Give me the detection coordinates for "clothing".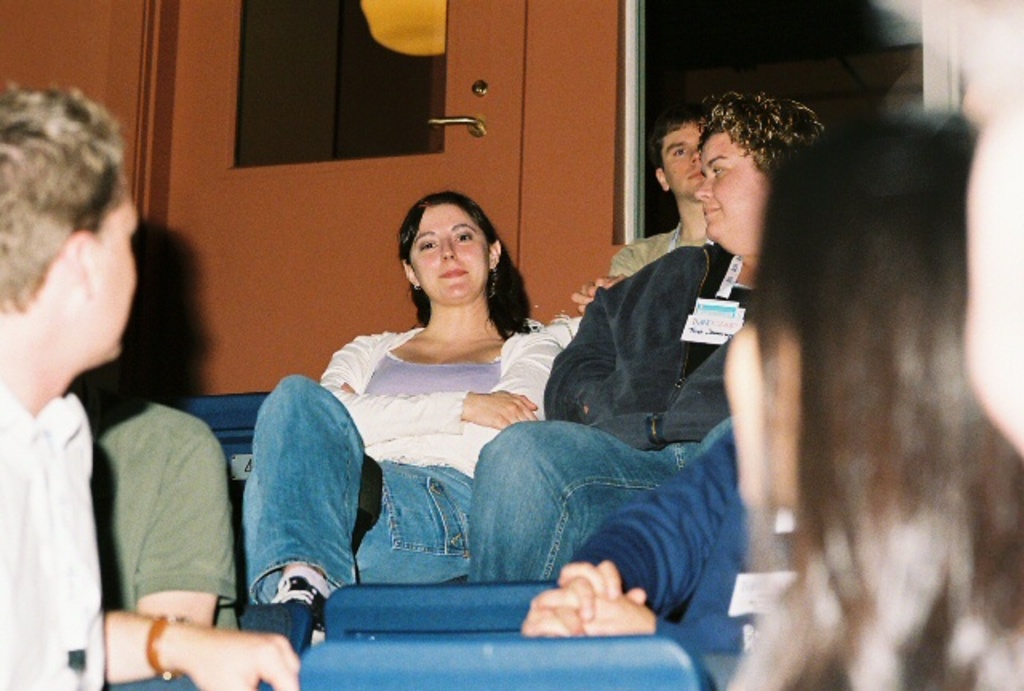
detection(82, 376, 243, 689).
